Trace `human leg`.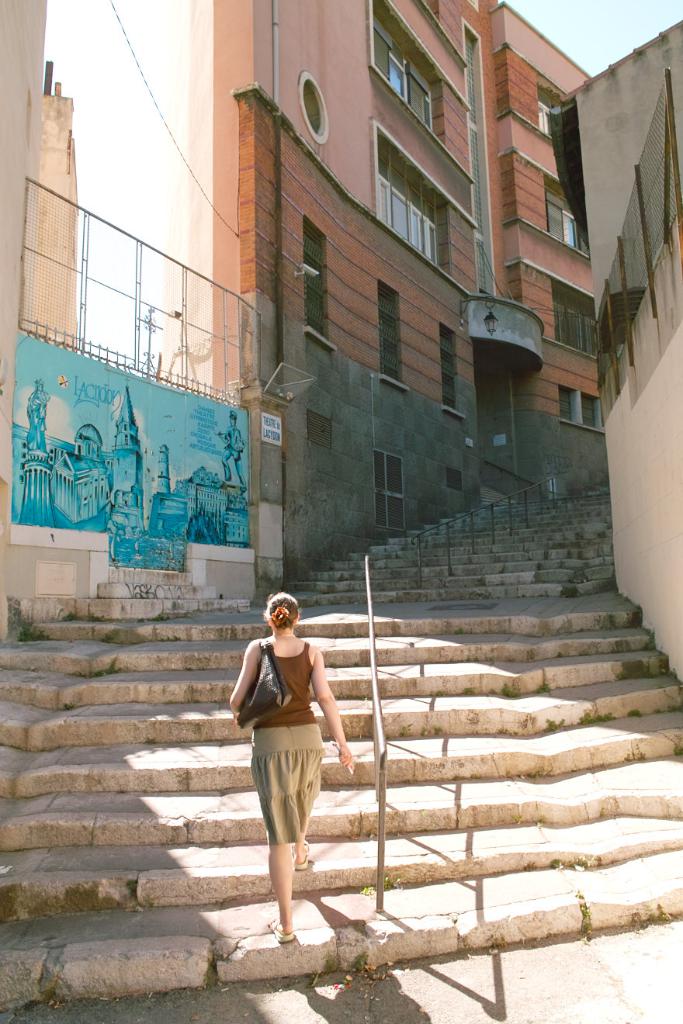
Traced to left=222, top=451, right=234, bottom=484.
